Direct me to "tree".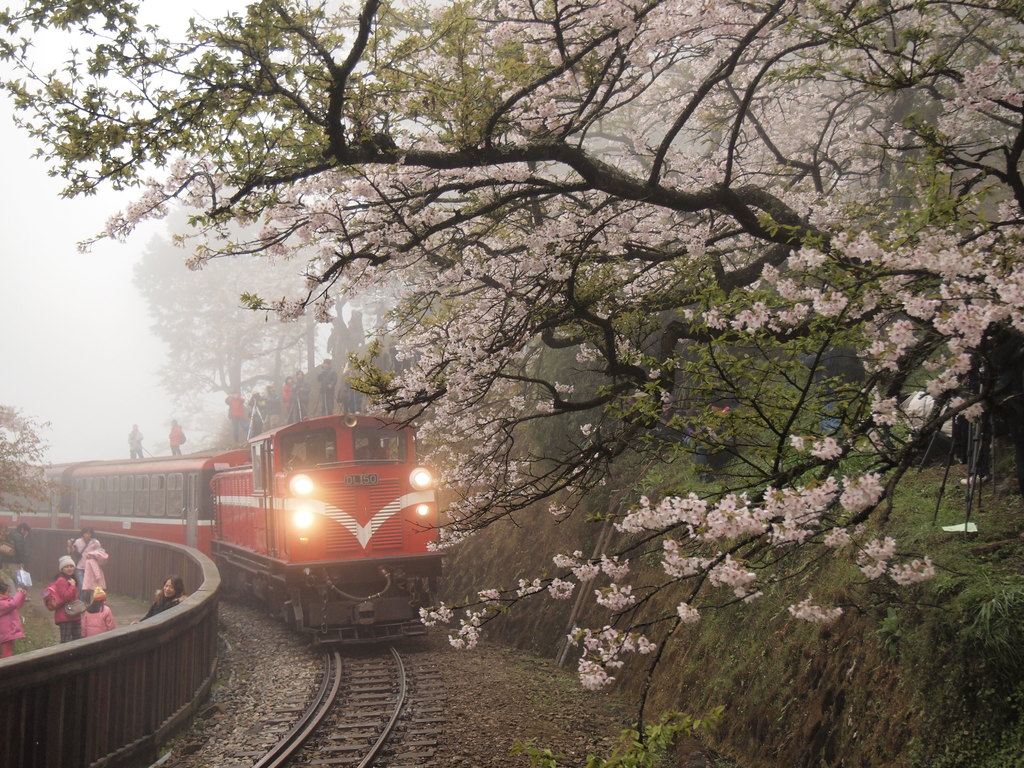
Direction: crop(0, 401, 53, 518).
